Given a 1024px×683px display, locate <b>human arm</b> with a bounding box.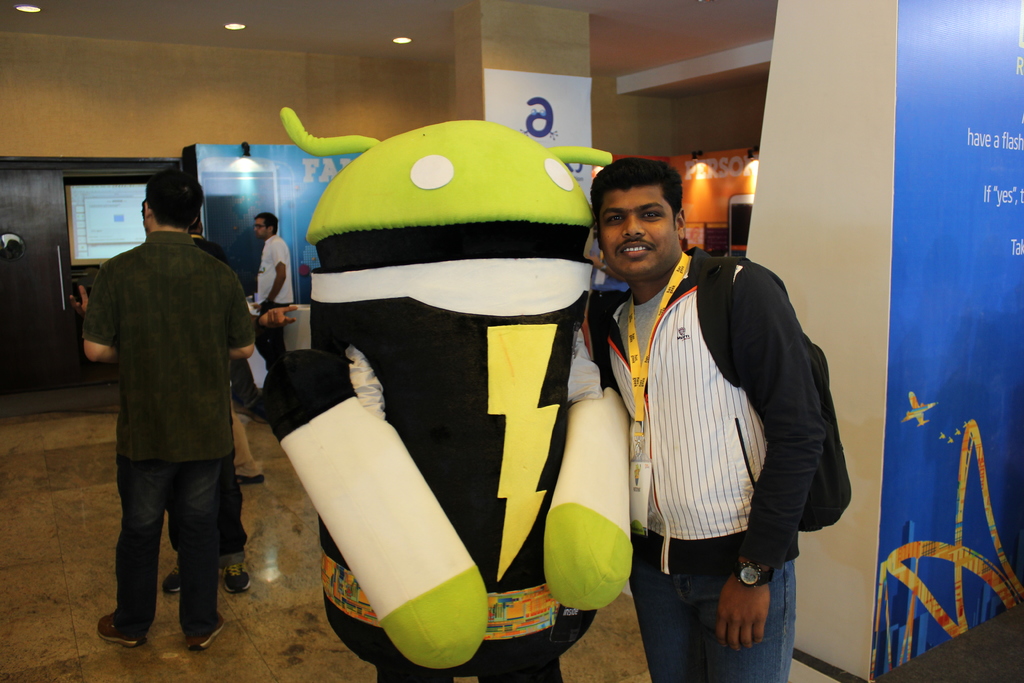
Located: Rect(716, 572, 771, 648).
